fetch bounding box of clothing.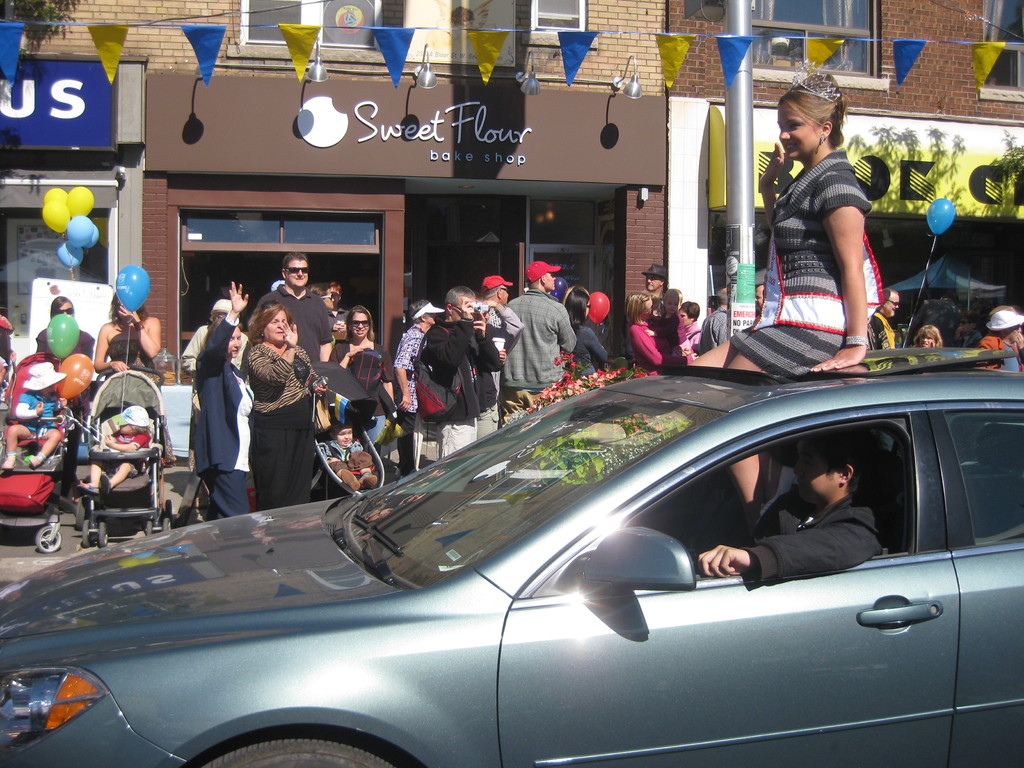
Bbox: (x1=732, y1=499, x2=884, y2=589).
